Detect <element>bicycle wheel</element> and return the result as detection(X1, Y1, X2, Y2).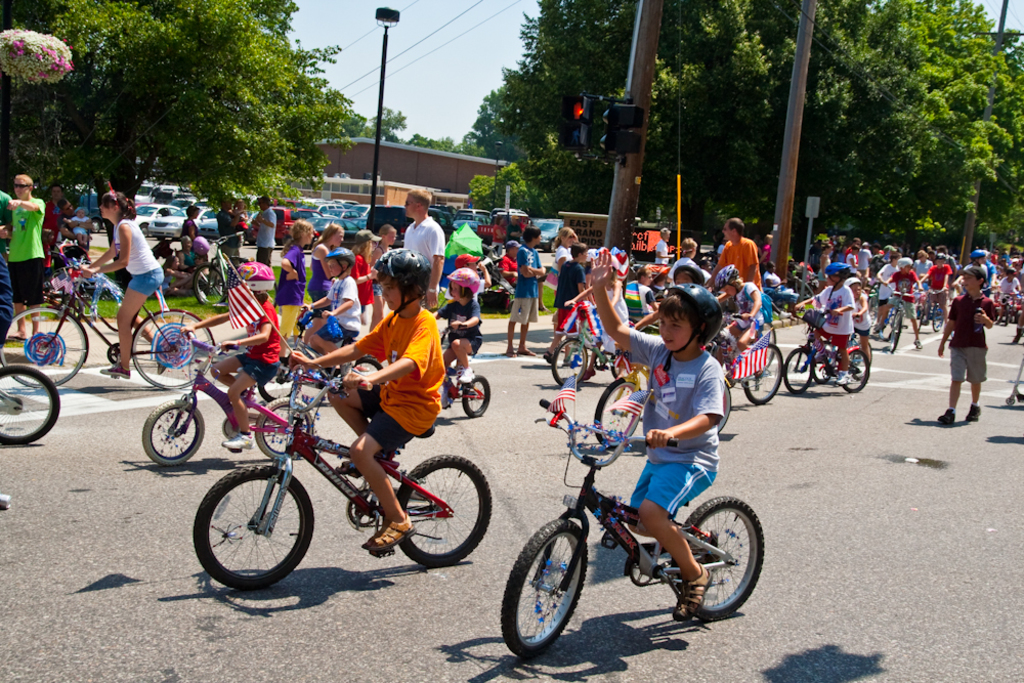
detection(137, 400, 206, 467).
